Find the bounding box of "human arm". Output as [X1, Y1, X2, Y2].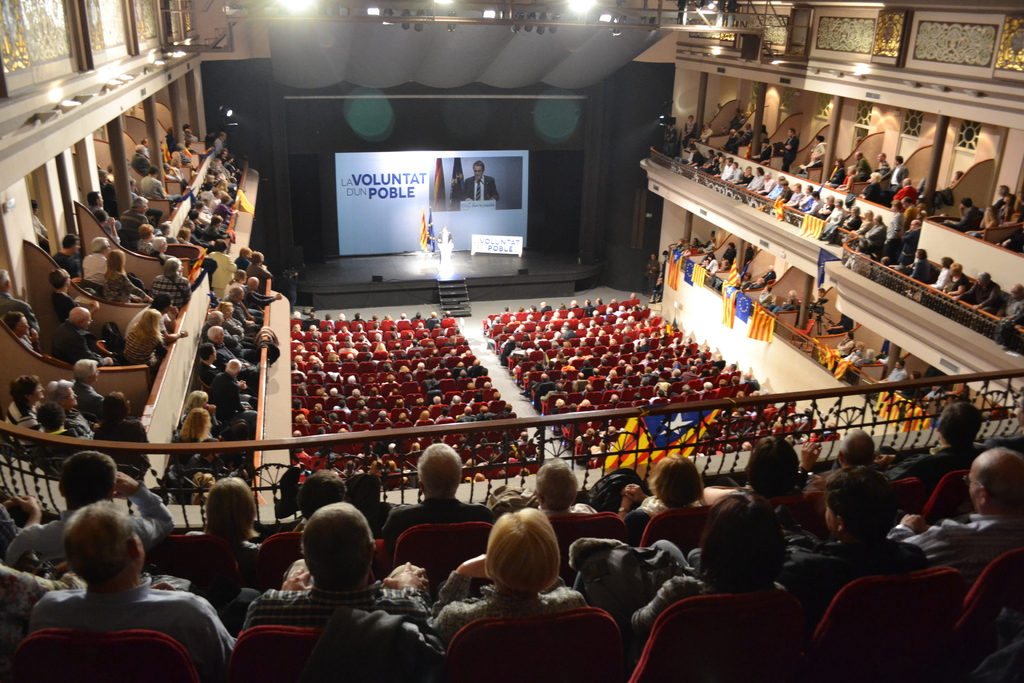
[703, 242, 712, 253].
